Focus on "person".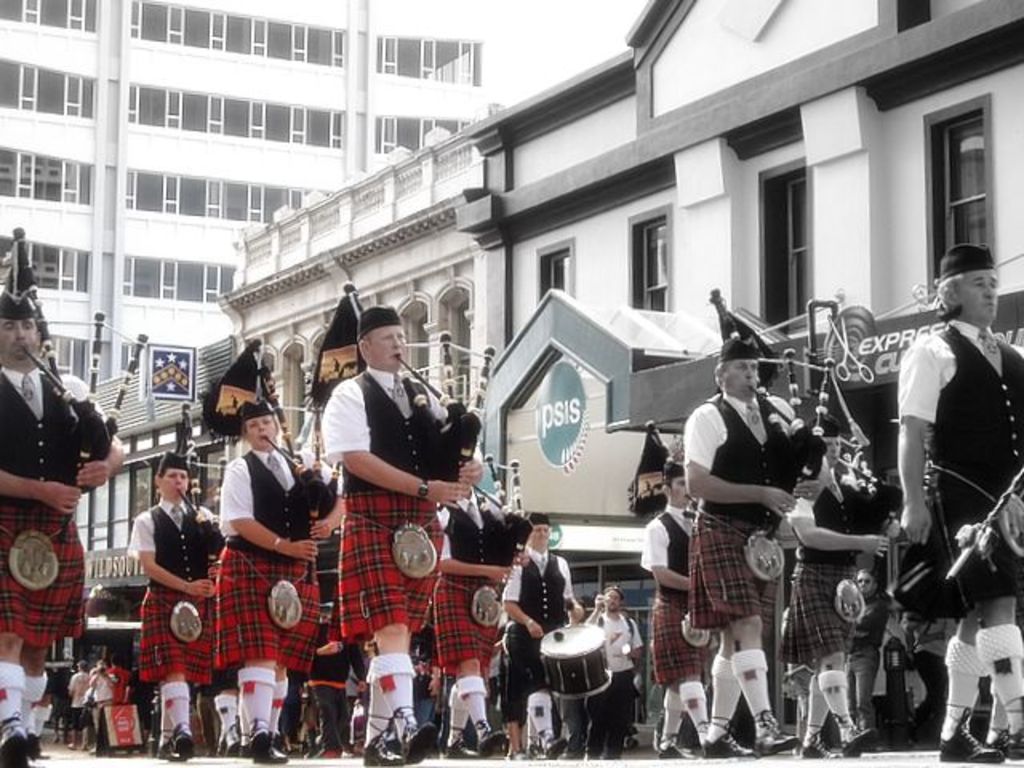
Focused at select_region(310, 306, 459, 683).
